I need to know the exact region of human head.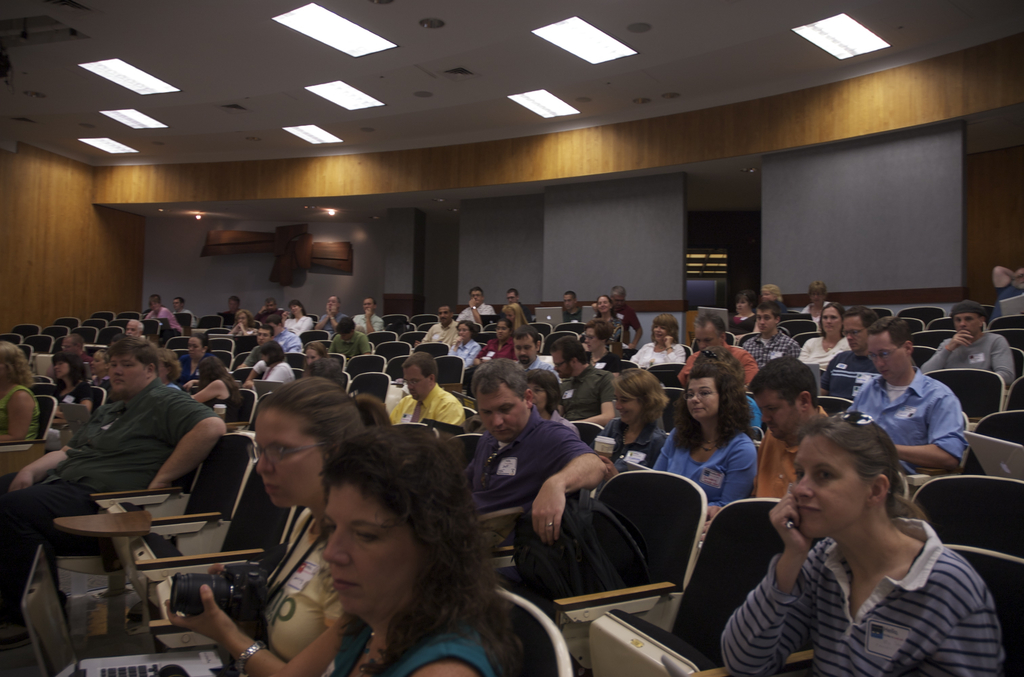
Region: region(323, 423, 483, 617).
